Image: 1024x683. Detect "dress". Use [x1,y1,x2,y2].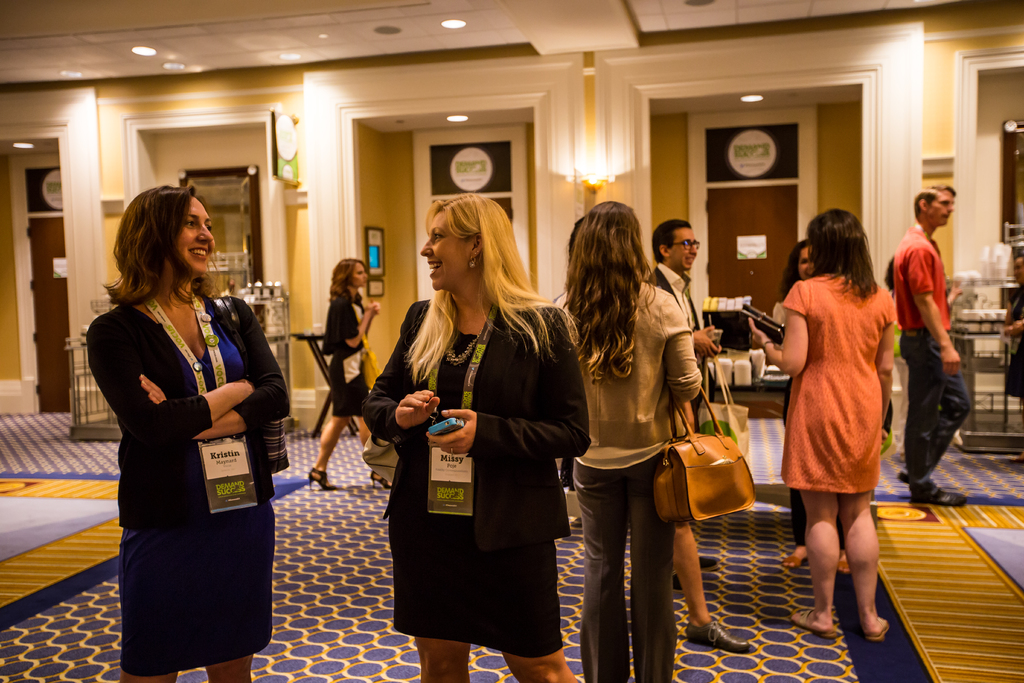
[776,278,902,496].
